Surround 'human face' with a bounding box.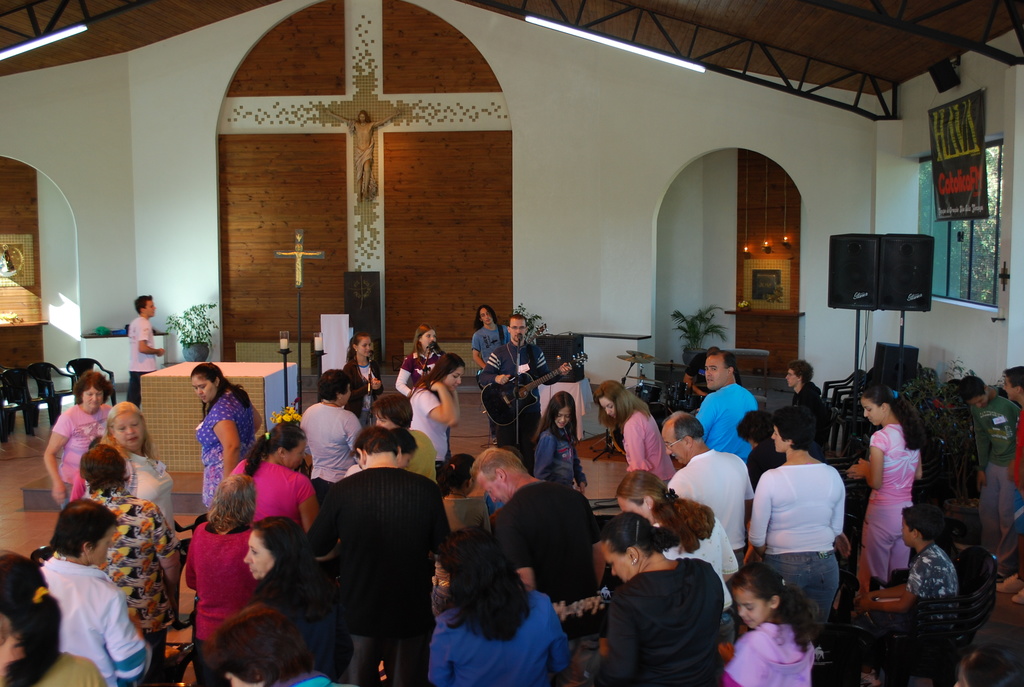
{"x1": 439, "y1": 365, "x2": 465, "y2": 391}.
